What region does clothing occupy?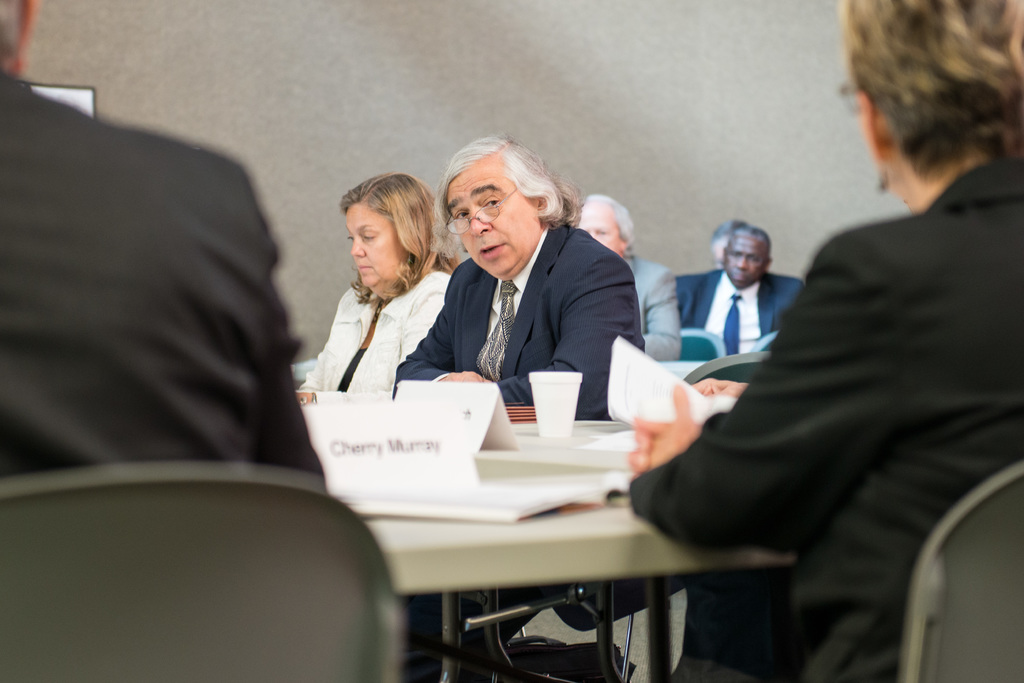
293:262:464:397.
